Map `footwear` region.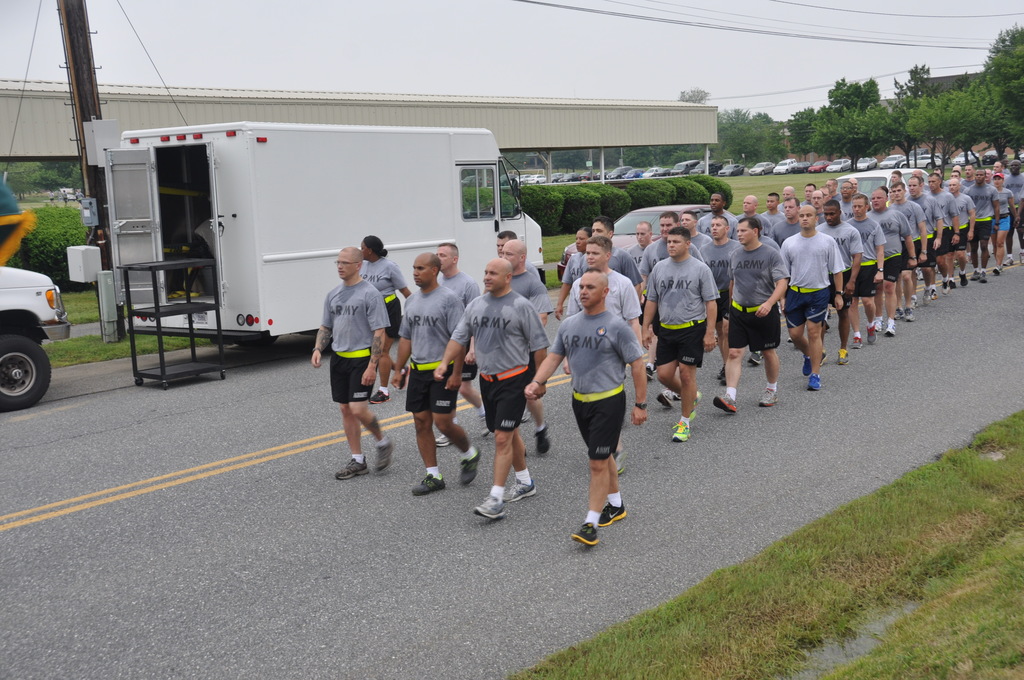
Mapped to {"left": 433, "top": 435, "right": 452, "bottom": 446}.
